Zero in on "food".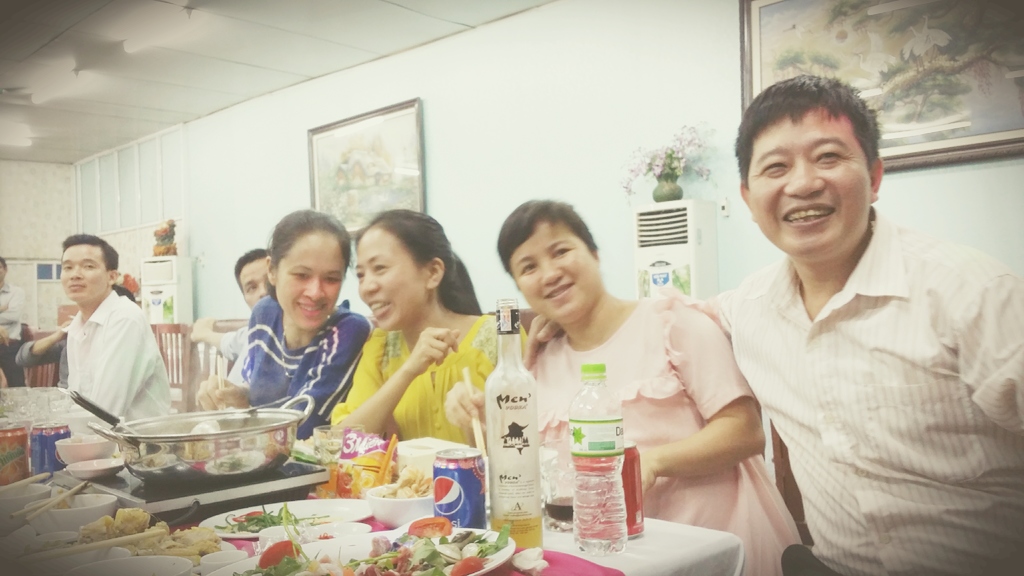
Zeroed in: select_region(116, 520, 221, 566).
